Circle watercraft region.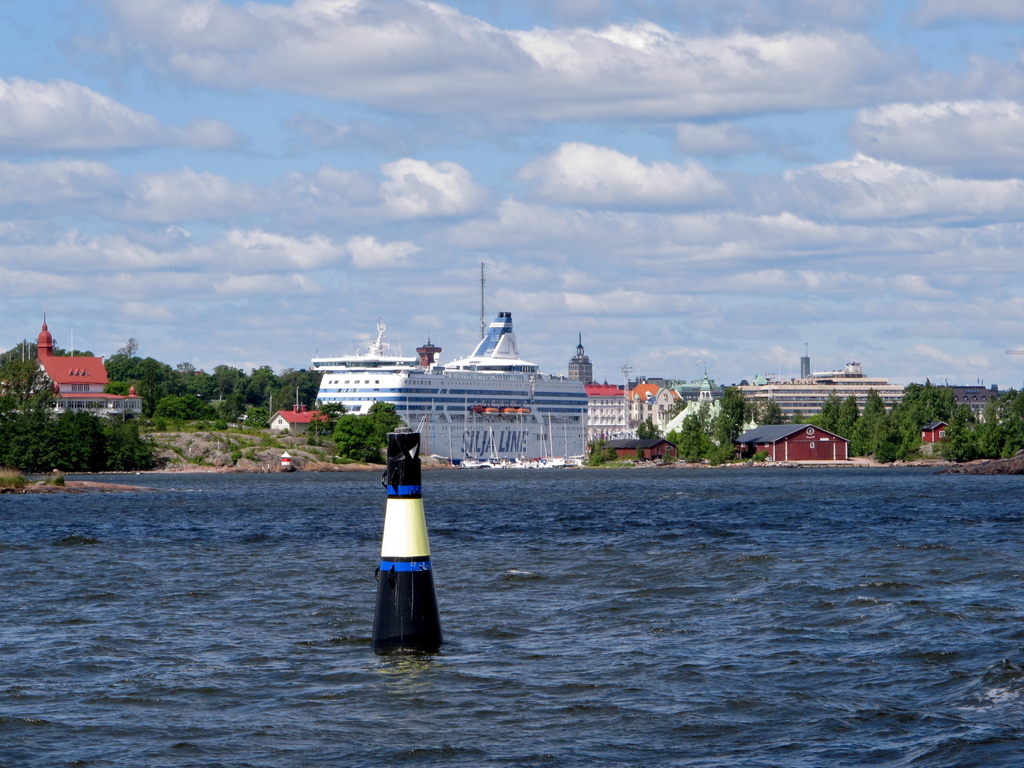
Region: box=[290, 309, 617, 458].
